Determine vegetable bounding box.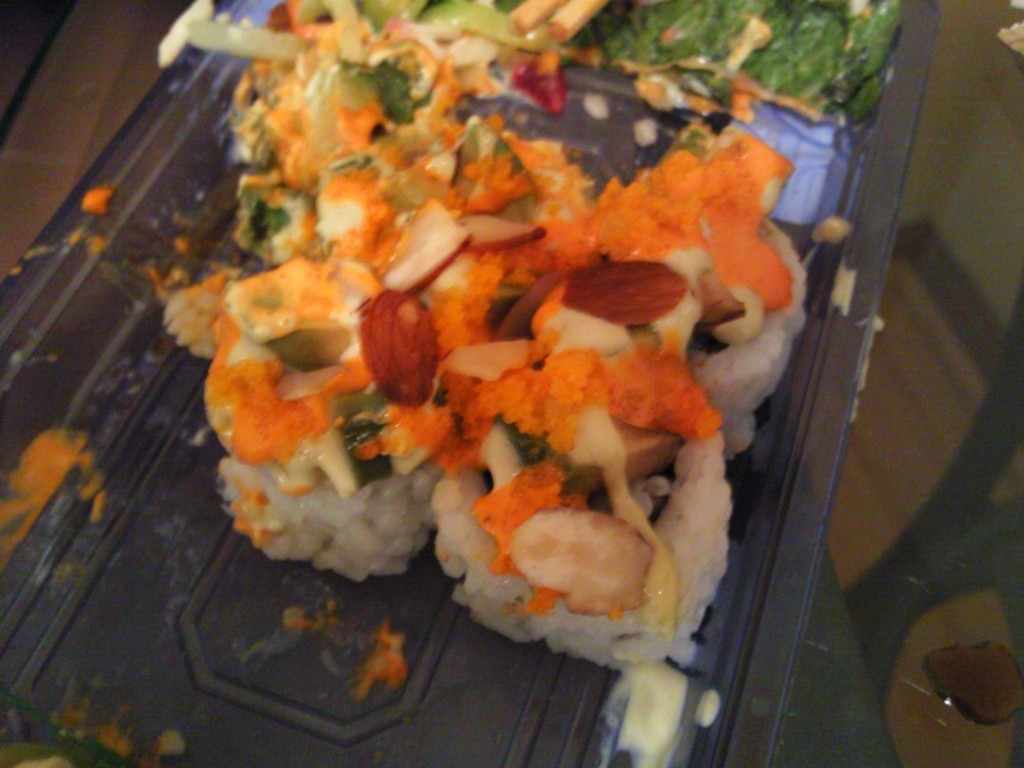
Determined: rect(602, 0, 906, 120).
